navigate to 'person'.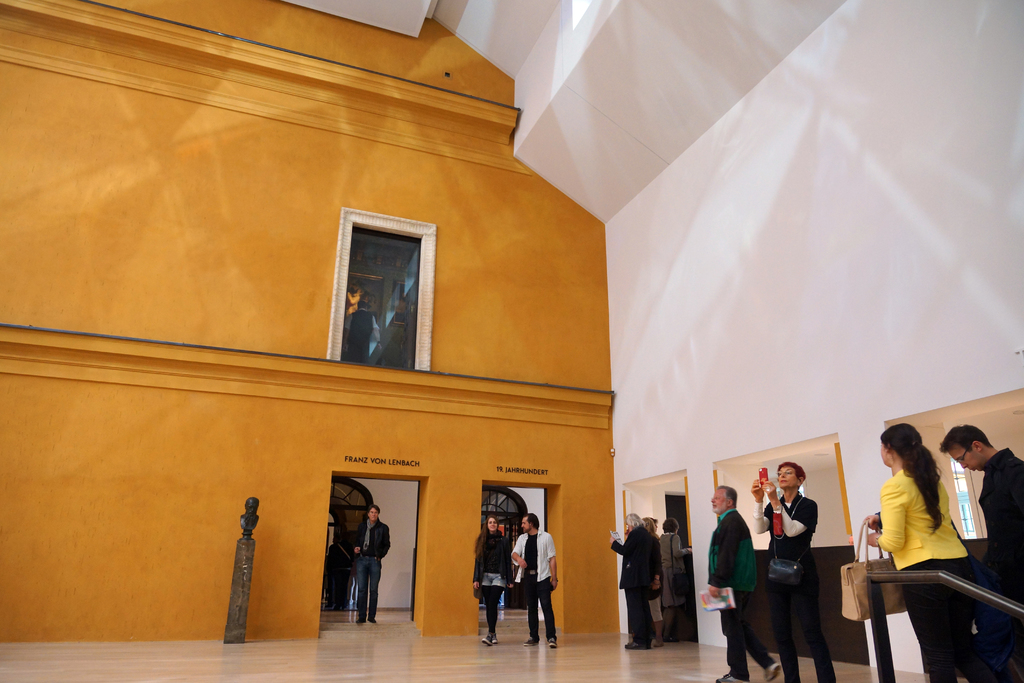
Navigation target: box=[669, 512, 694, 612].
